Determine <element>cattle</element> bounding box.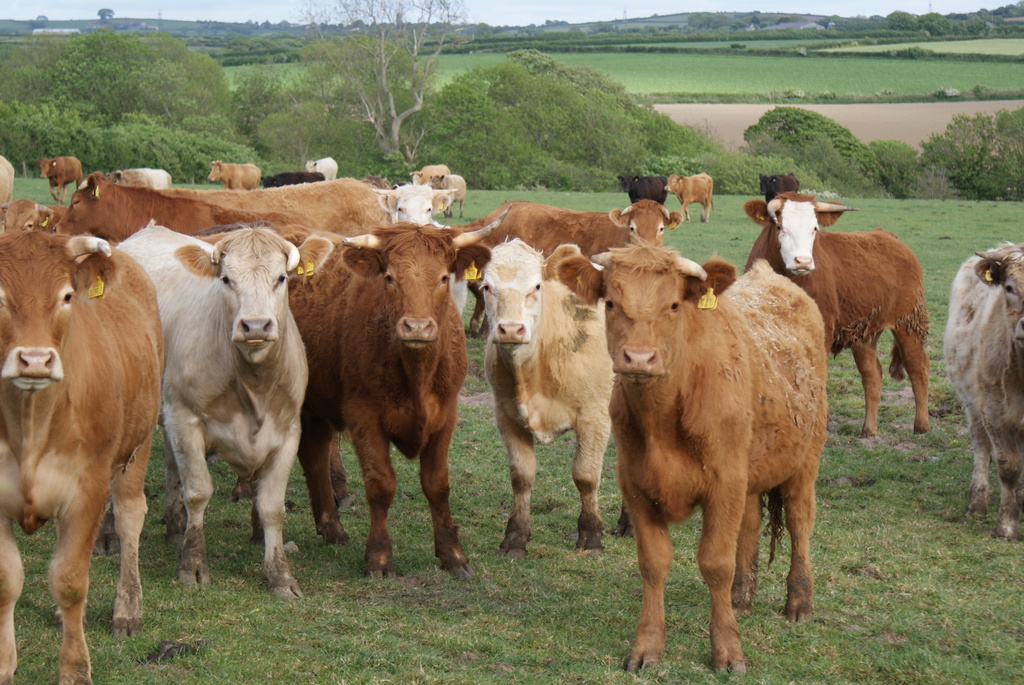
Determined: select_region(0, 154, 15, 207).
